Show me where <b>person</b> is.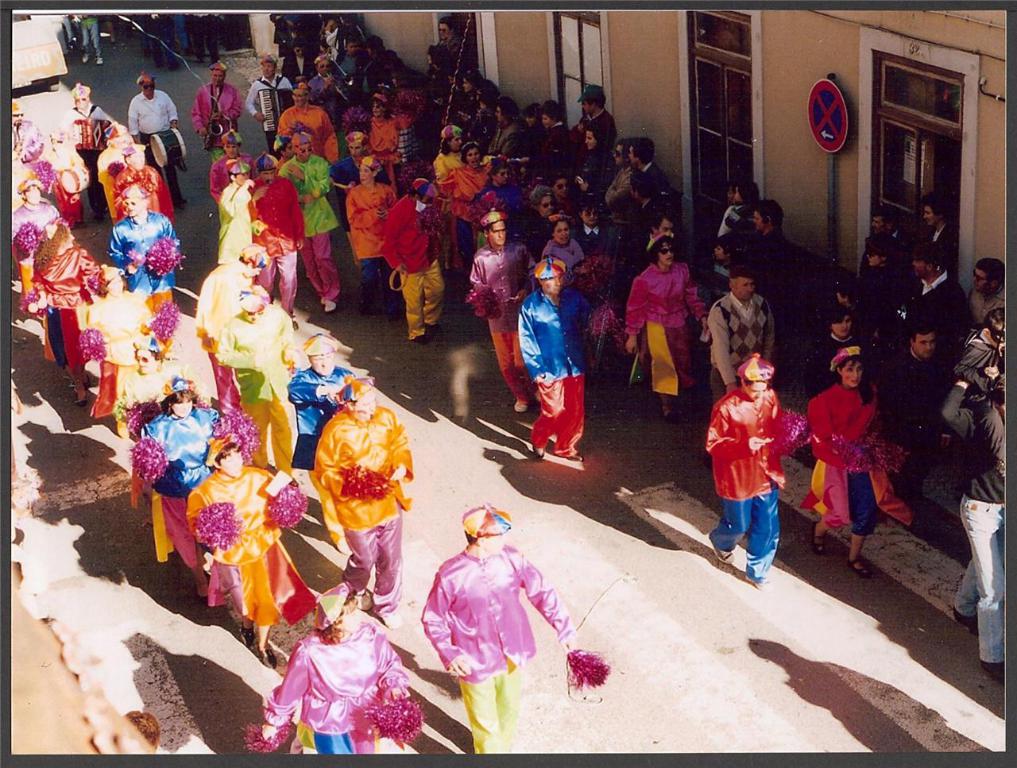
<b>person</b> is at bbox=(887, 326, 954, 499).
